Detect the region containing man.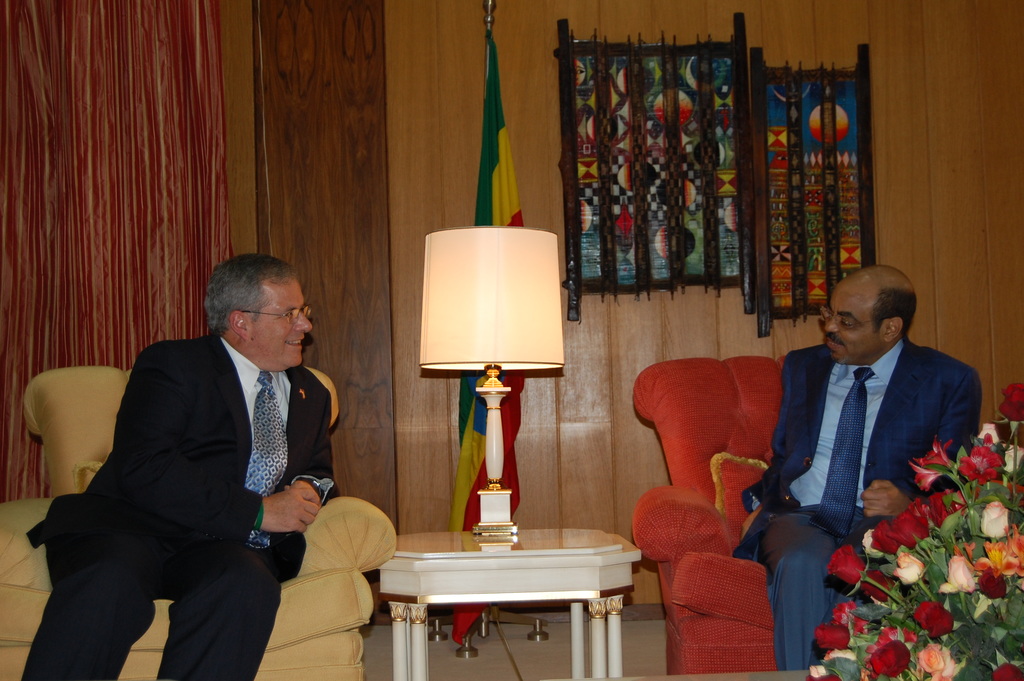
[left=24, top=258, right=332, bottom=680].
